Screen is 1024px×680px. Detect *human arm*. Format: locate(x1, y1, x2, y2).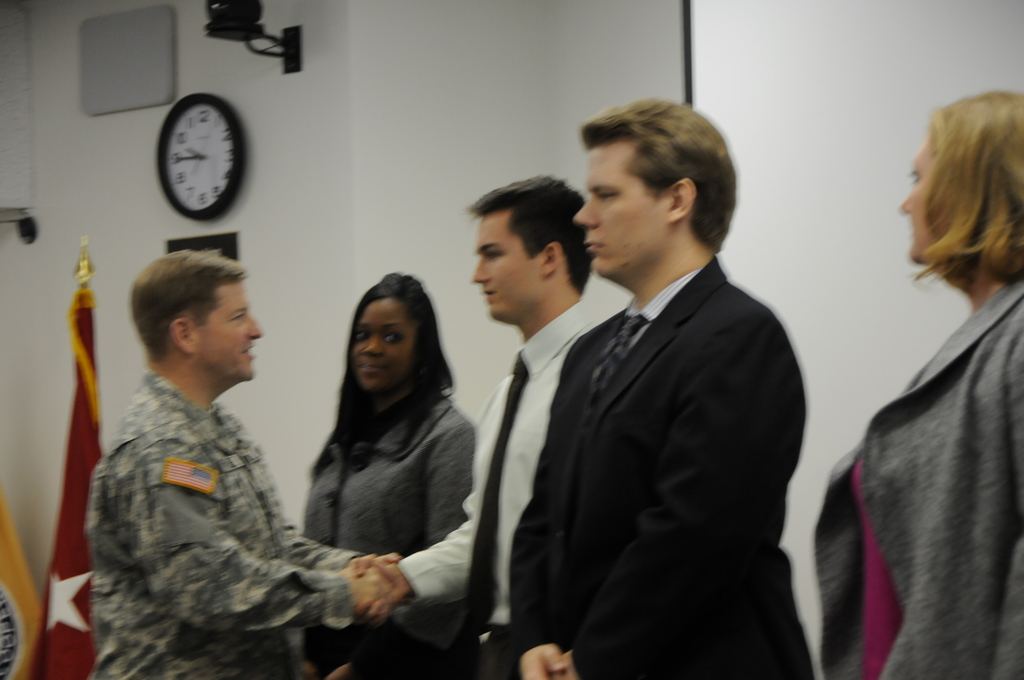
locate(131, 445, 399, 635).
